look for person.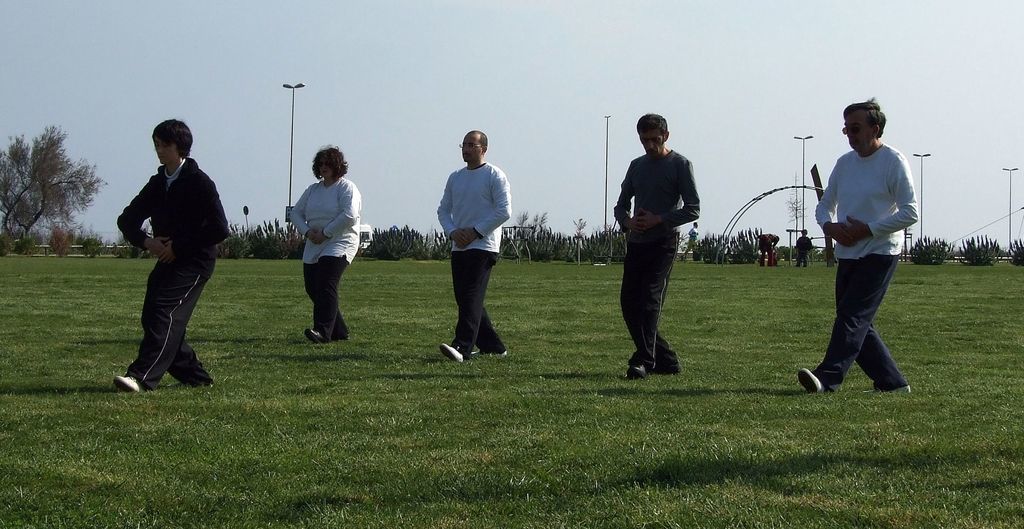
Found: [left=678, top=219, right=699, bottom=261].
